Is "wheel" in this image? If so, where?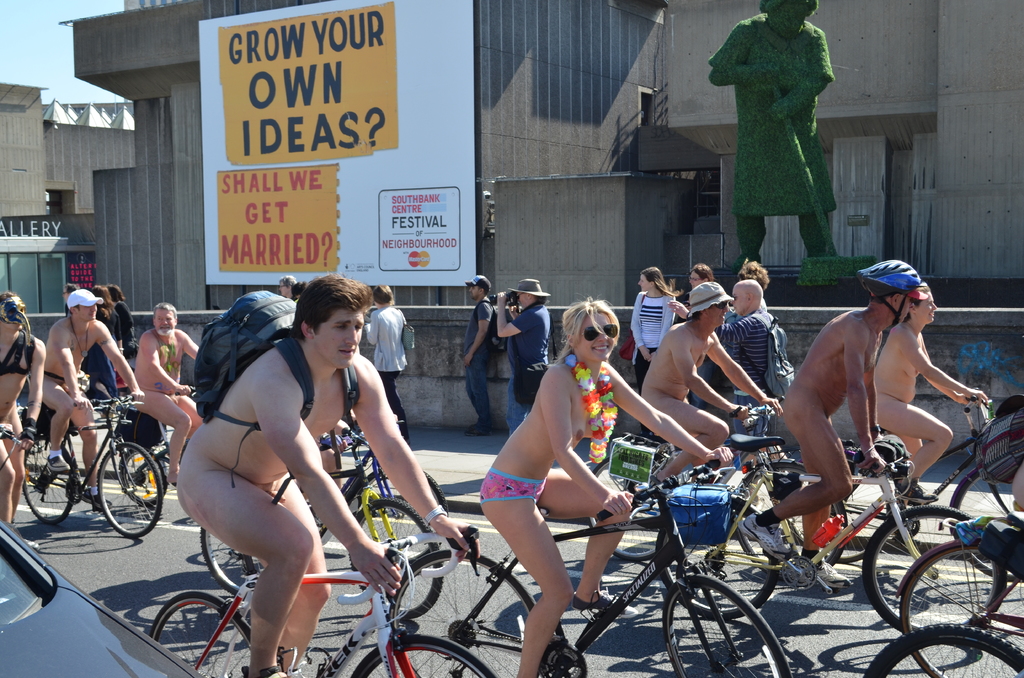
Yes, at box=[120, 444, 168, 507].
